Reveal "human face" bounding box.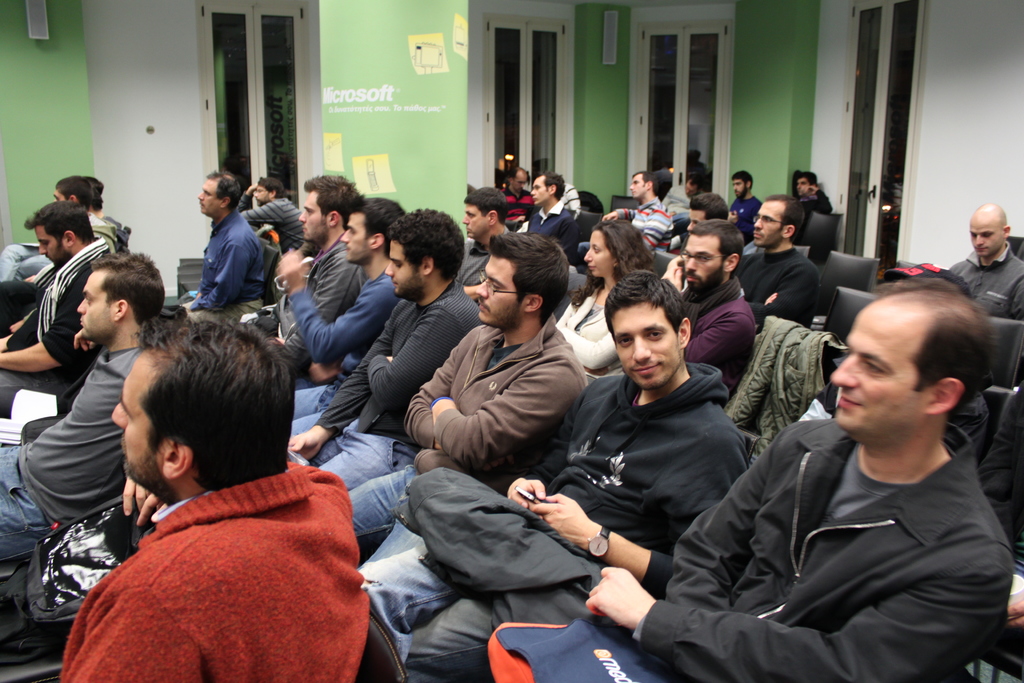
Revealed: (39, 226, 68, 265).
